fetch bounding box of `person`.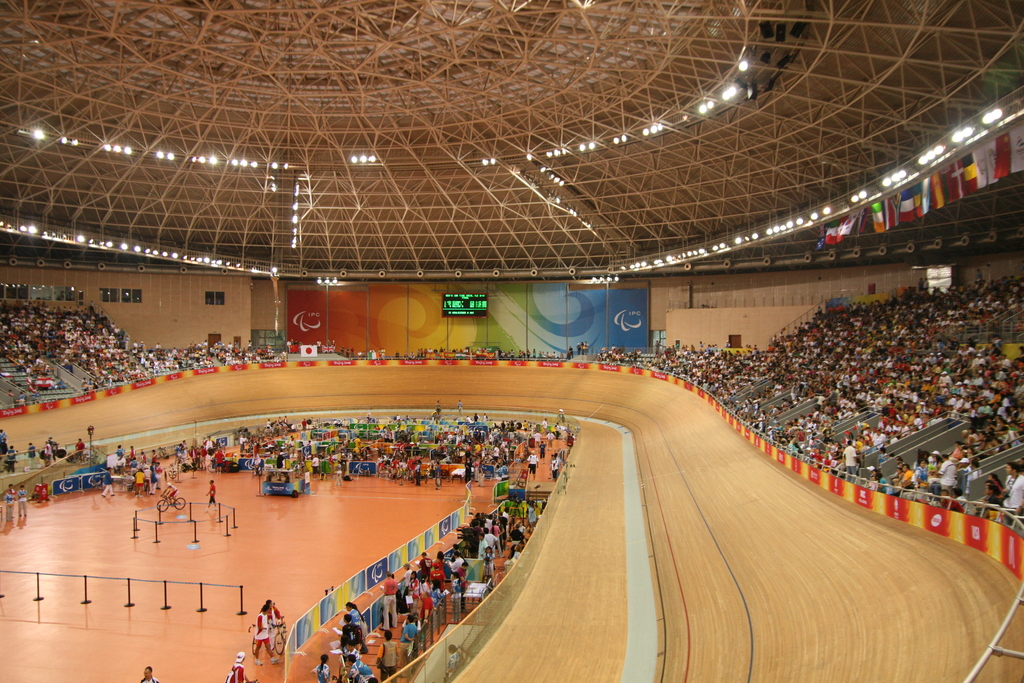
Bbox: [x1=244, y1=604, x2=284, y2=671].
